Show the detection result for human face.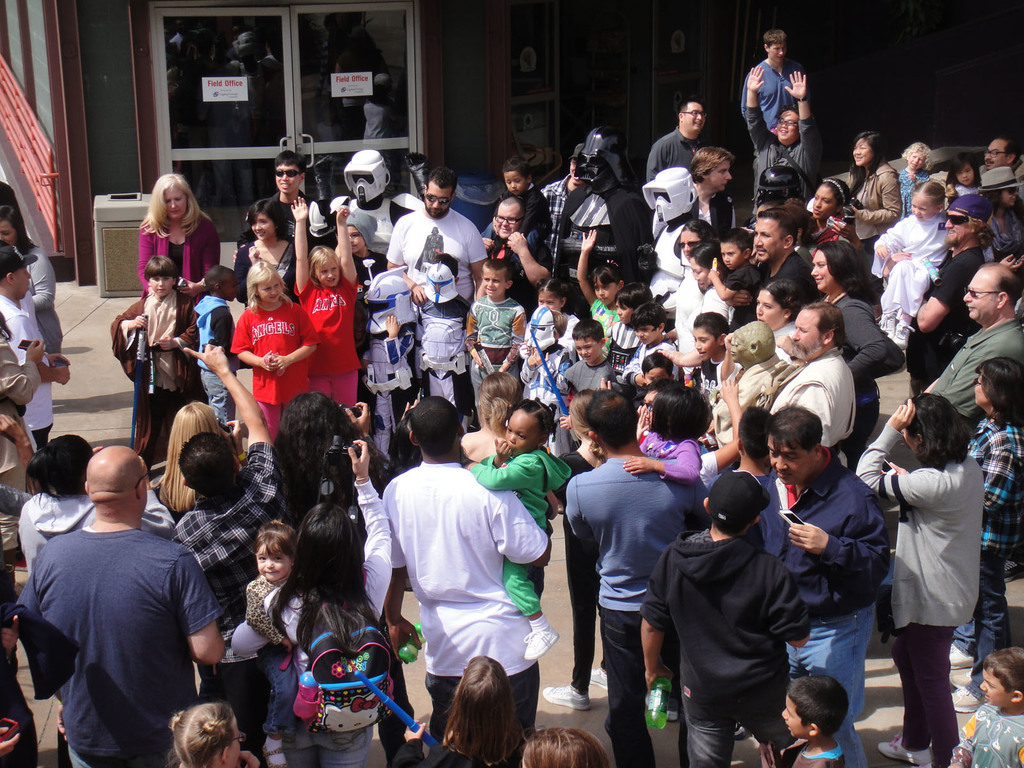
box(710, 160, 732, 192).
